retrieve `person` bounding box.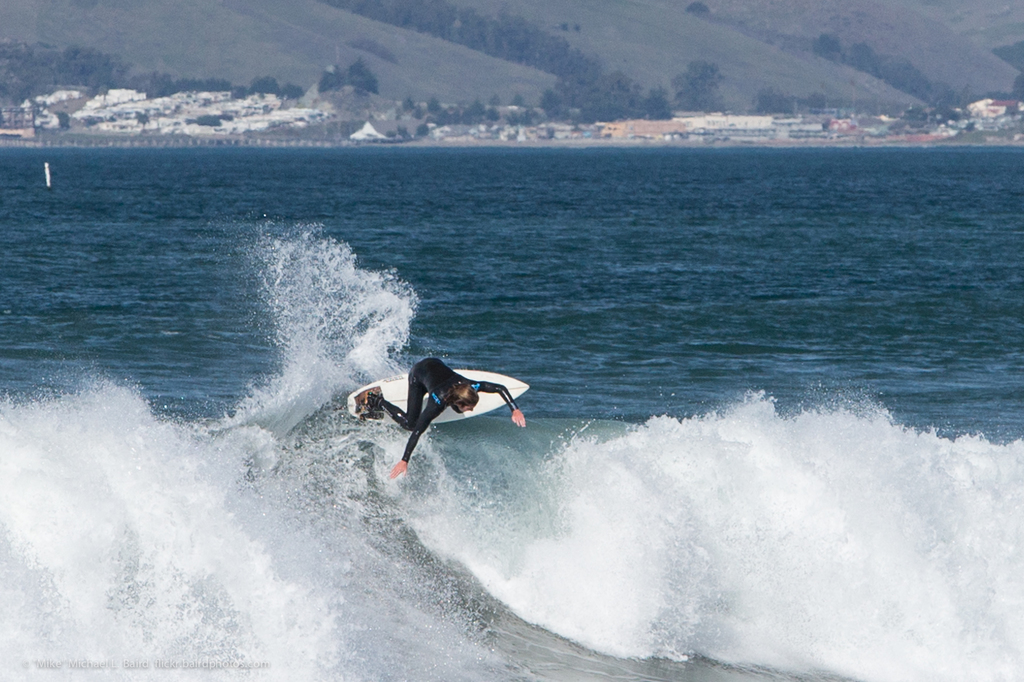
Bounding box: x1=359, y1=347, x2=528, y2=494.
